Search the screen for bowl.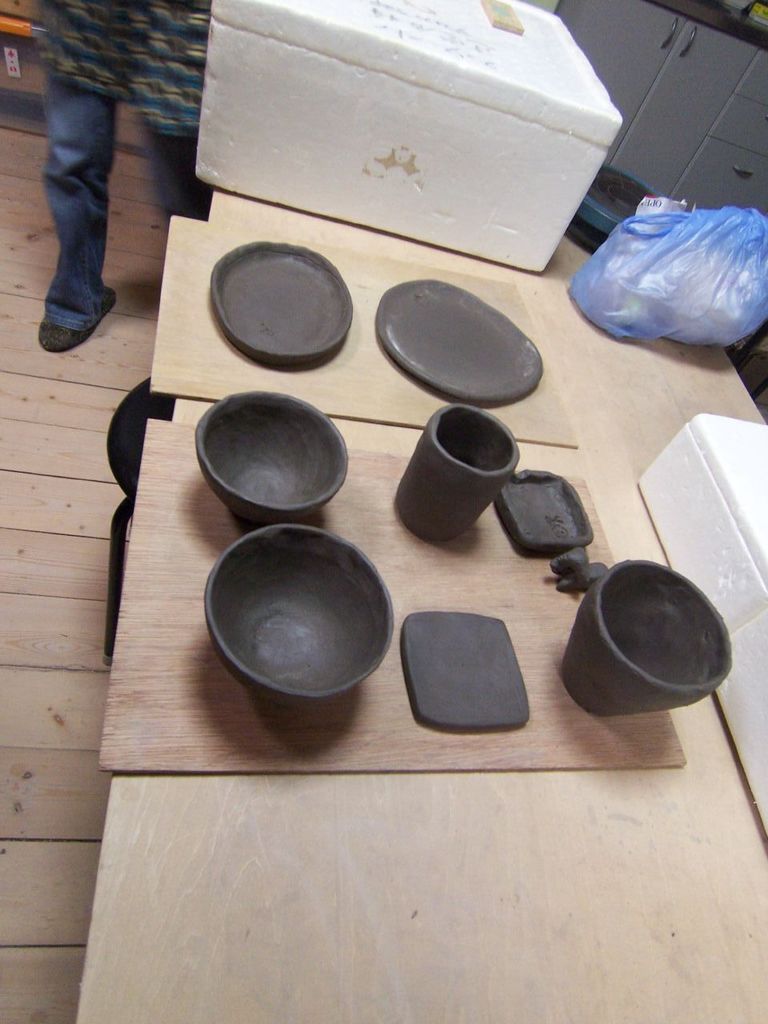
Found at select_region(214, 523, 405, 701).
